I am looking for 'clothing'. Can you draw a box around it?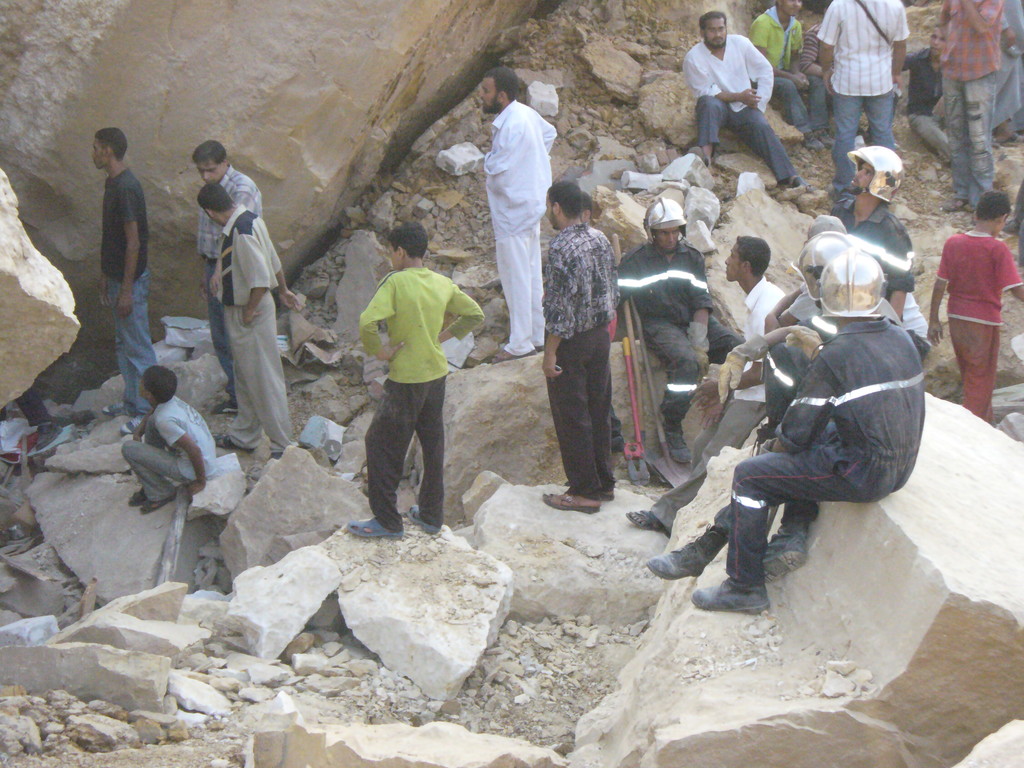
Sure, the bounding box is bbox=(929, 0, 995, 208).
